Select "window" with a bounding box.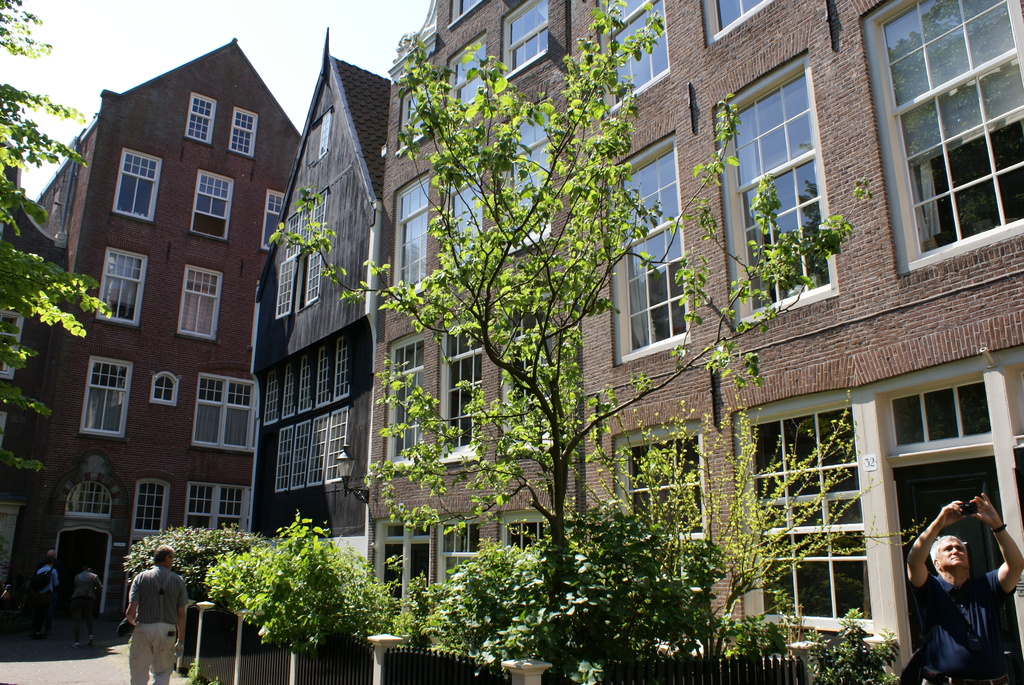
[x1=107, y1=134, x2=168, y2=222].
